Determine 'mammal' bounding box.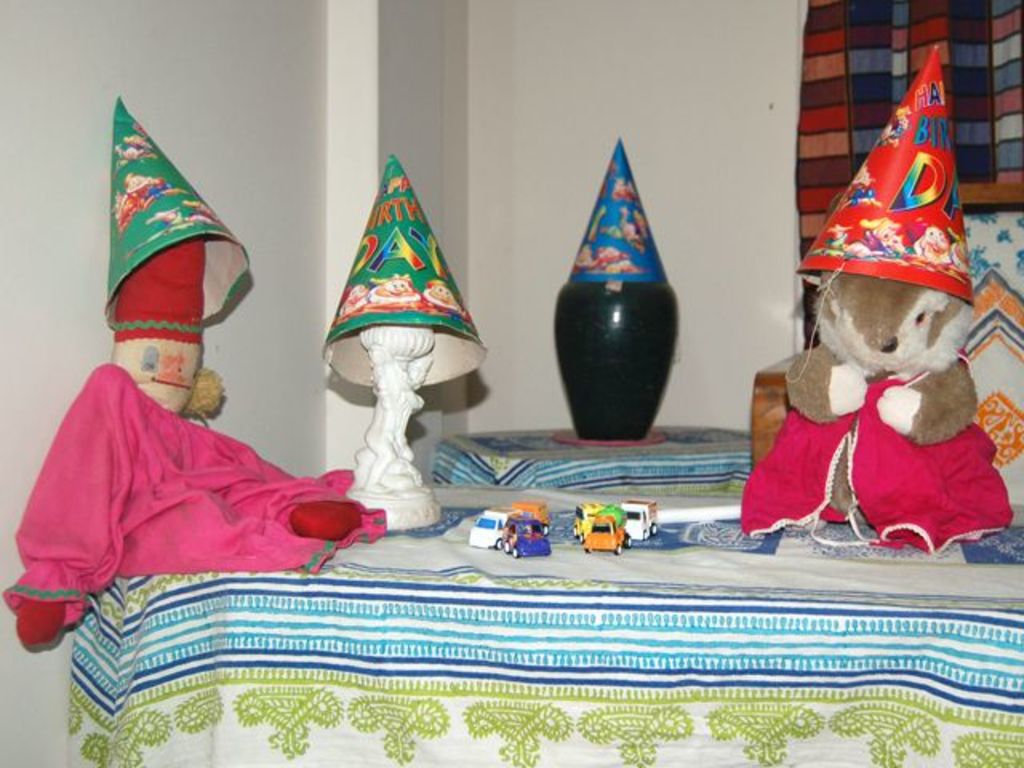
Determined: 734:40:1014:560.
